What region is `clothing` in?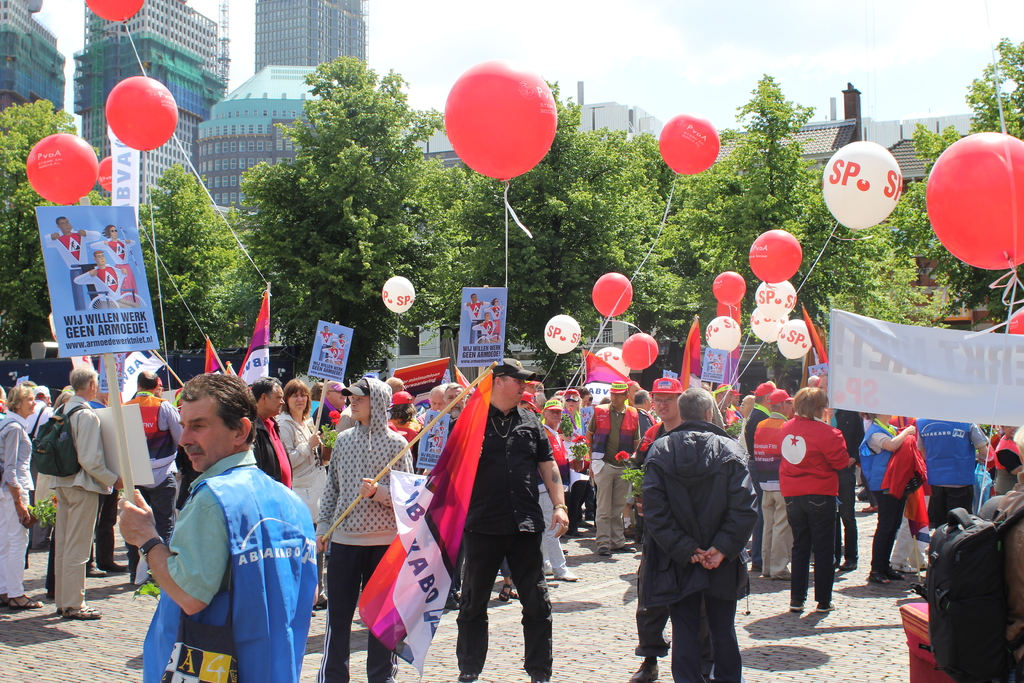
bbox(822, 370, 827, 377).
